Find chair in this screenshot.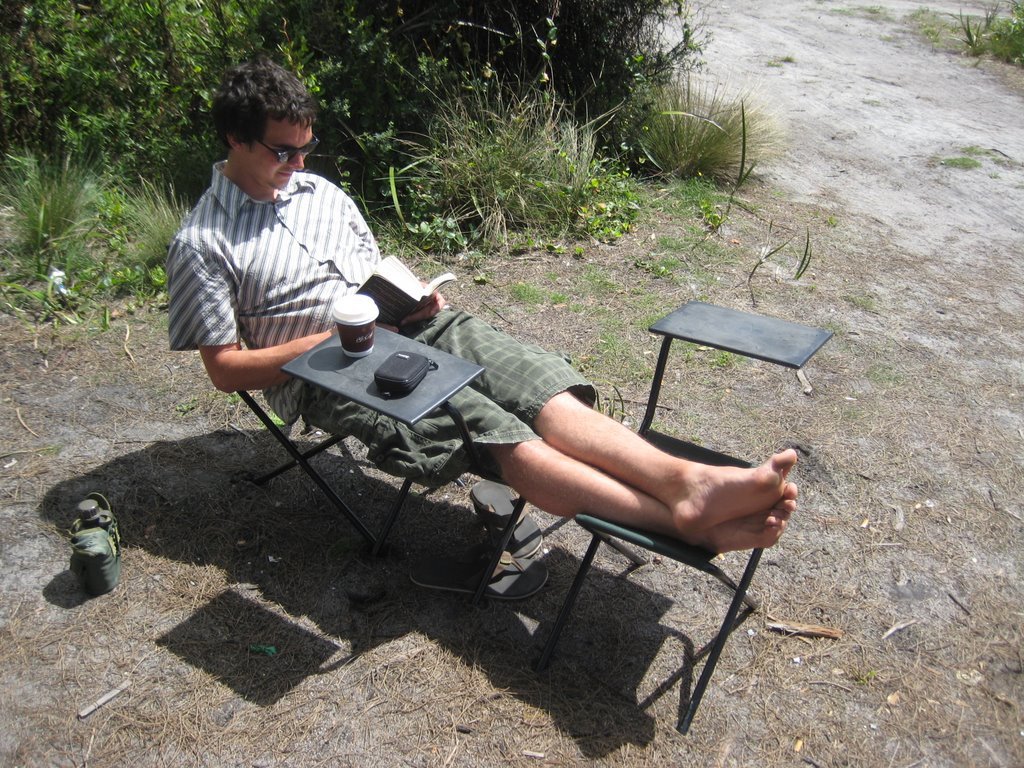
The bounding box for chair is locate(233, 381, 472, 550).
